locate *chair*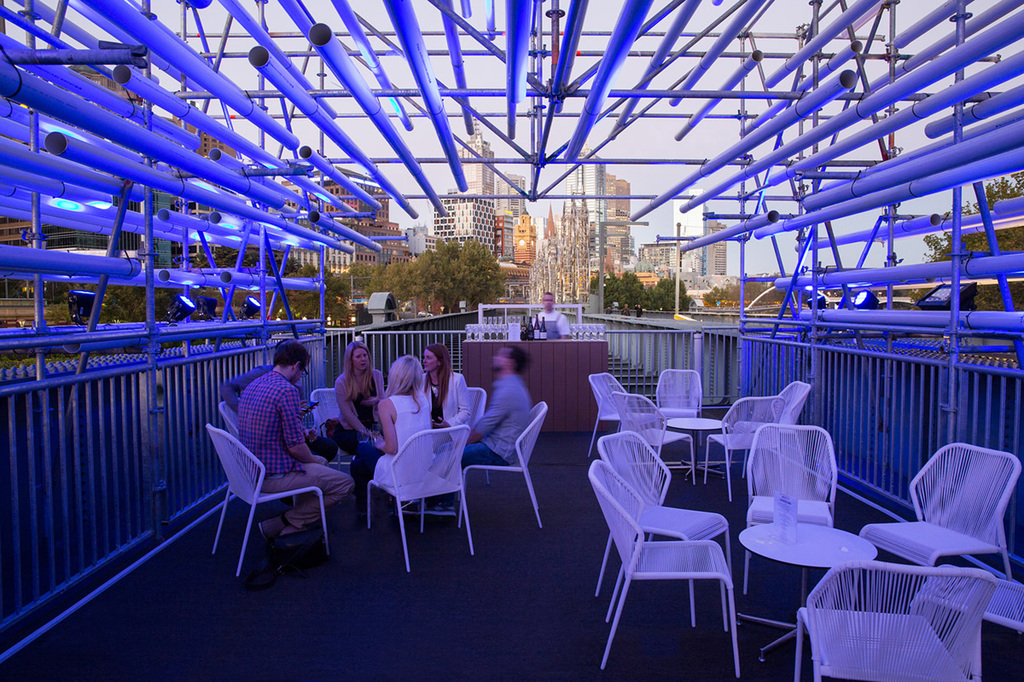
Rect(207, 421, 327, 575)
